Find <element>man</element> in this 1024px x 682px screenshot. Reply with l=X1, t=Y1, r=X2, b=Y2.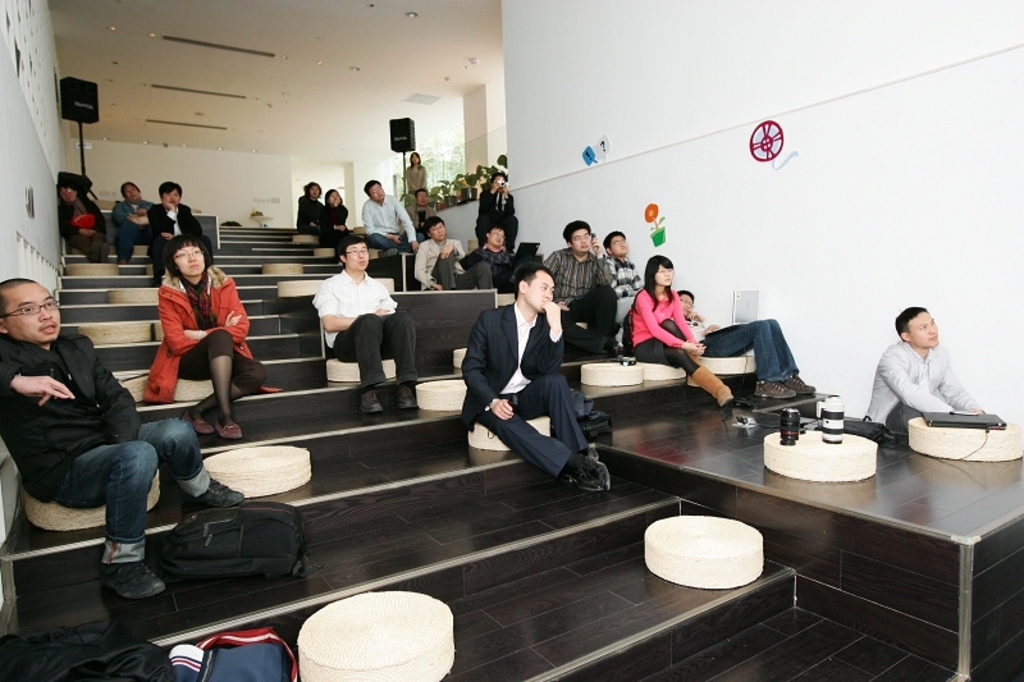
l=471, t=168, r=520, b=255.
